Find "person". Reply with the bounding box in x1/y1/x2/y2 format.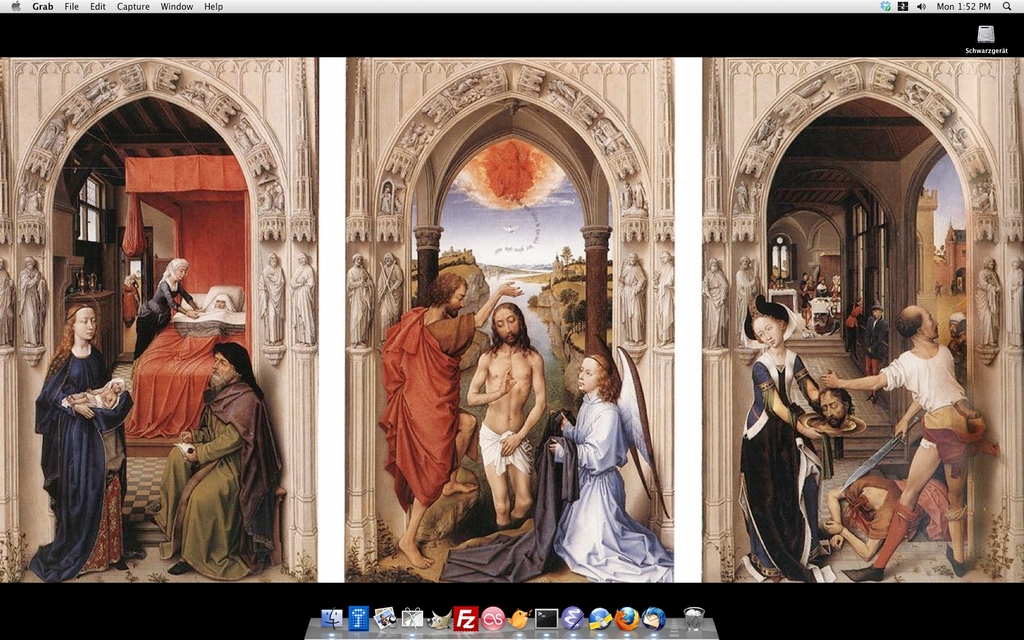
20/257/47/348.
